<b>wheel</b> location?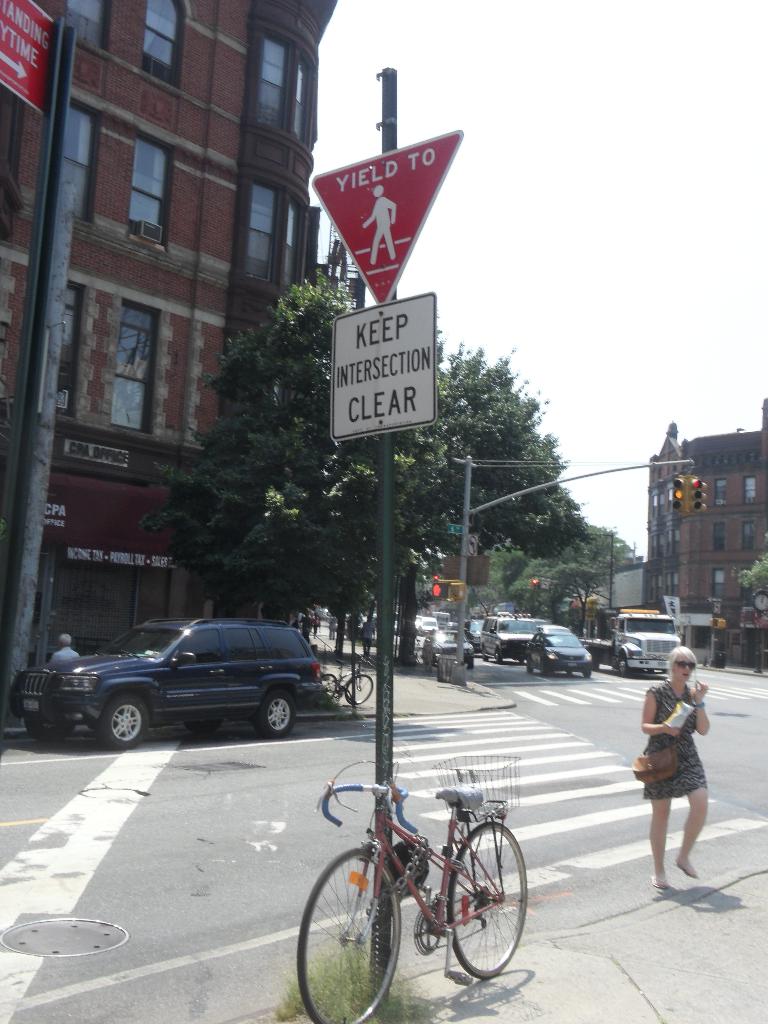
l=450, t=822, r=534, b=975
